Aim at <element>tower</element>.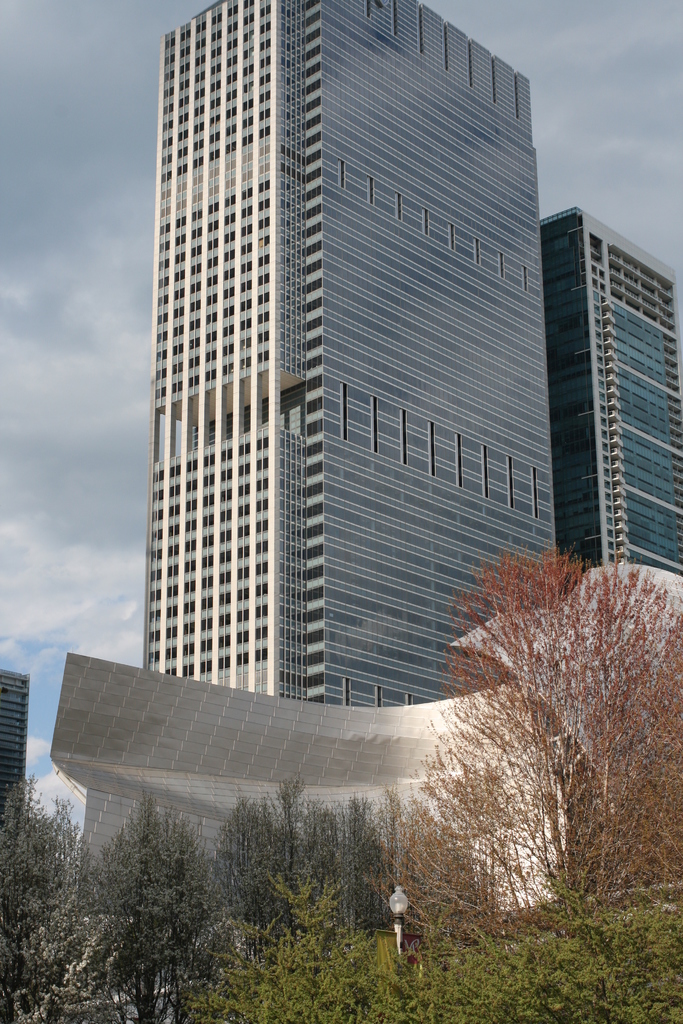
Aimed at {"left": 139, "top": 0, "right": 561, "bottom": 722}.
